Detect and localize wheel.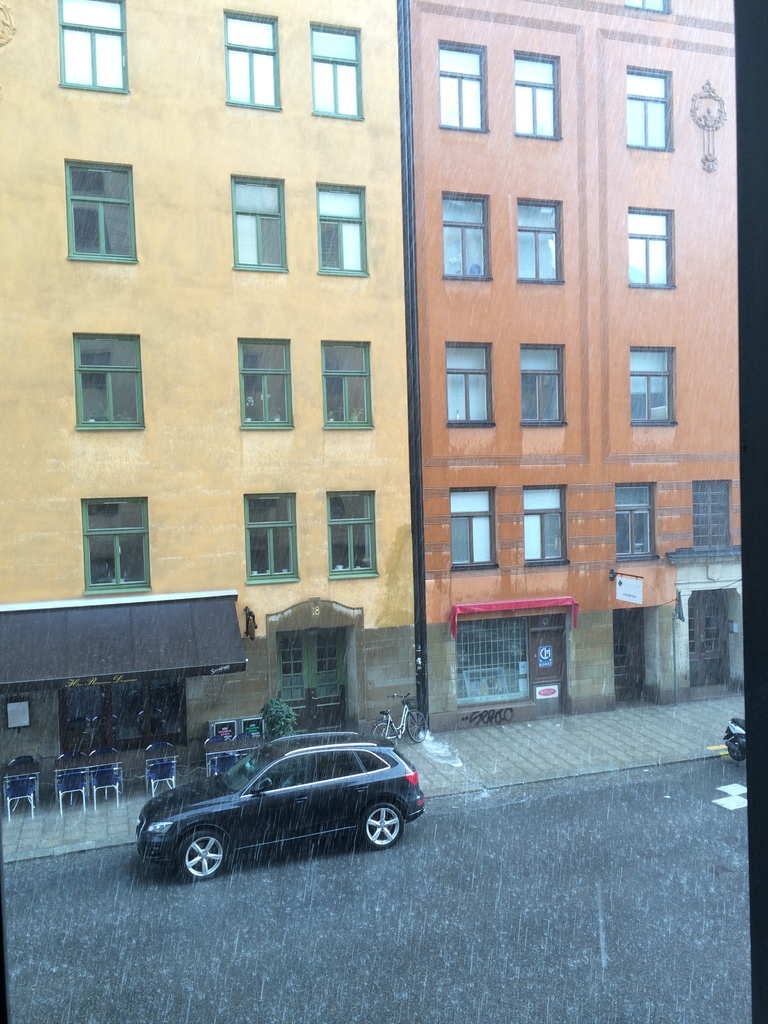
Localized at left=371, top=723, right=396, bottom=747.
